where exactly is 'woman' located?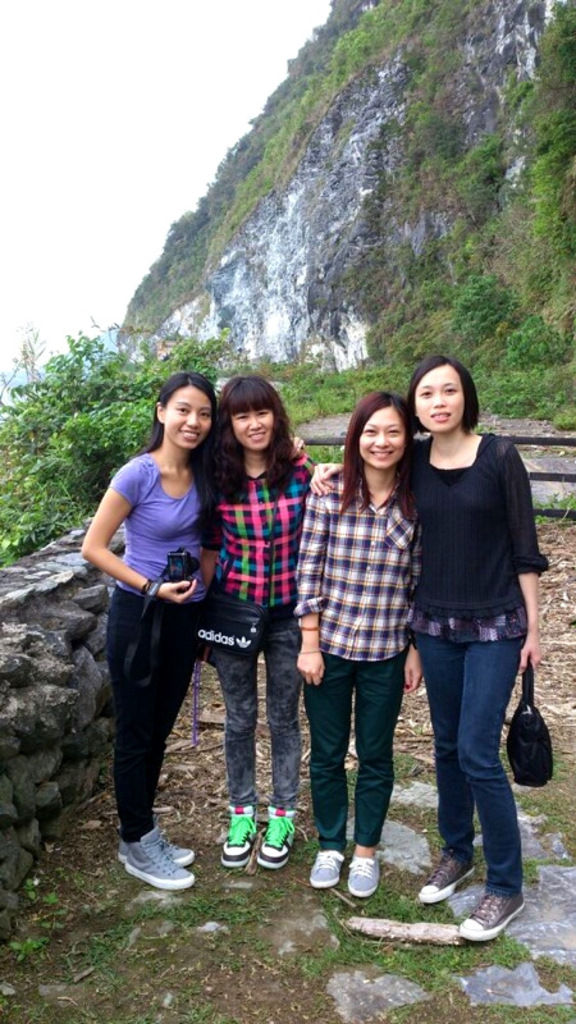
Its bounding box is [x1=68, y1=379, x2=247, y2=886].
